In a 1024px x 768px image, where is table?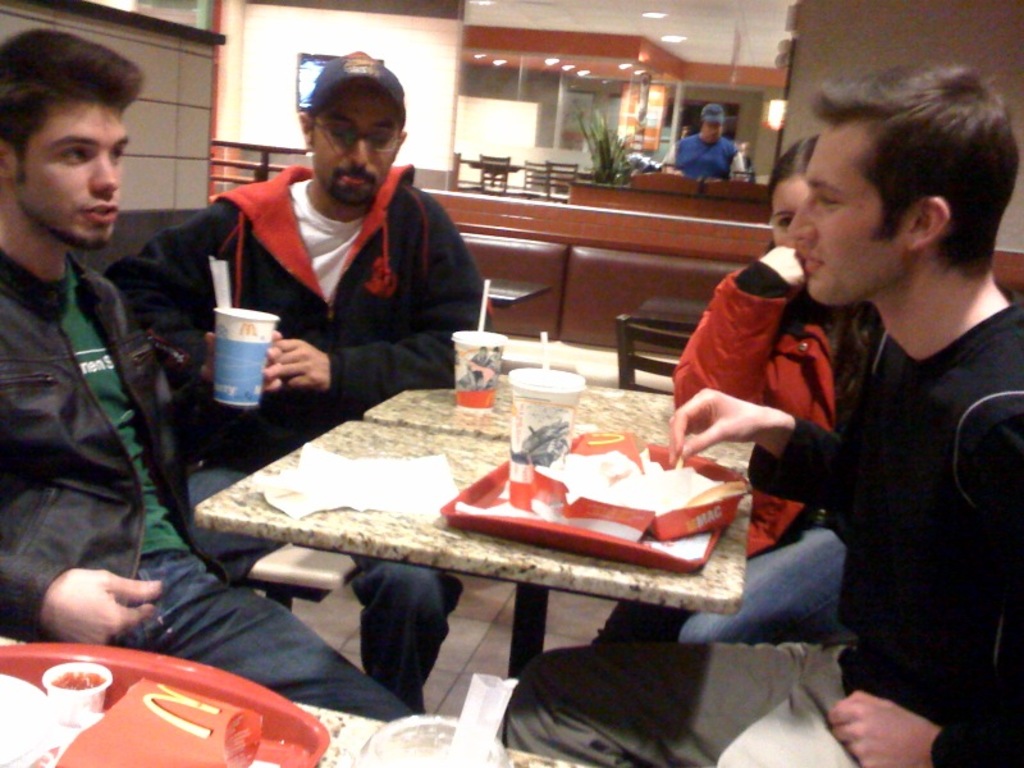
bbox=[219, 378, 767, 695].
